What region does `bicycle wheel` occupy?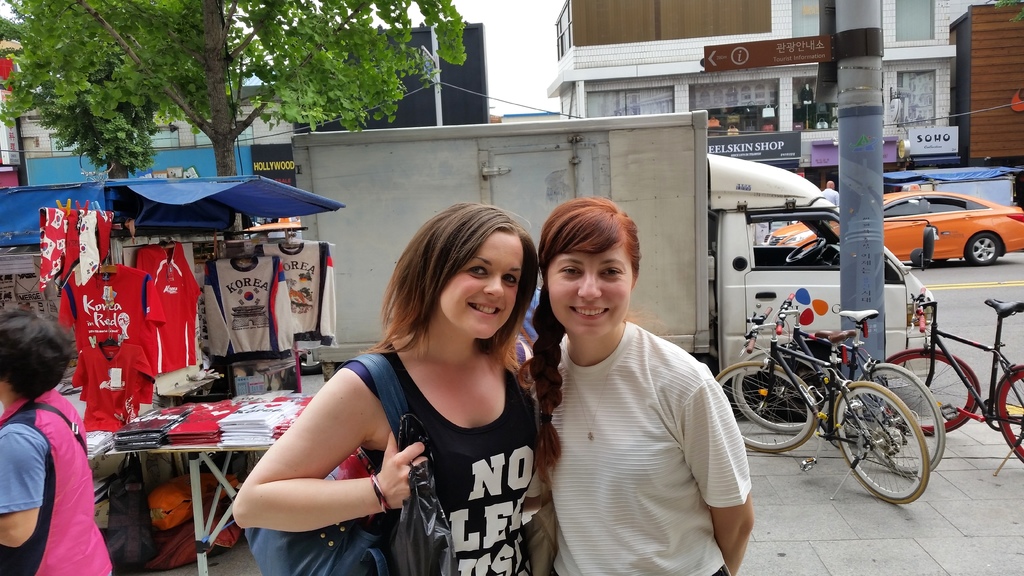
bbox(735, 346, 827, 435).
